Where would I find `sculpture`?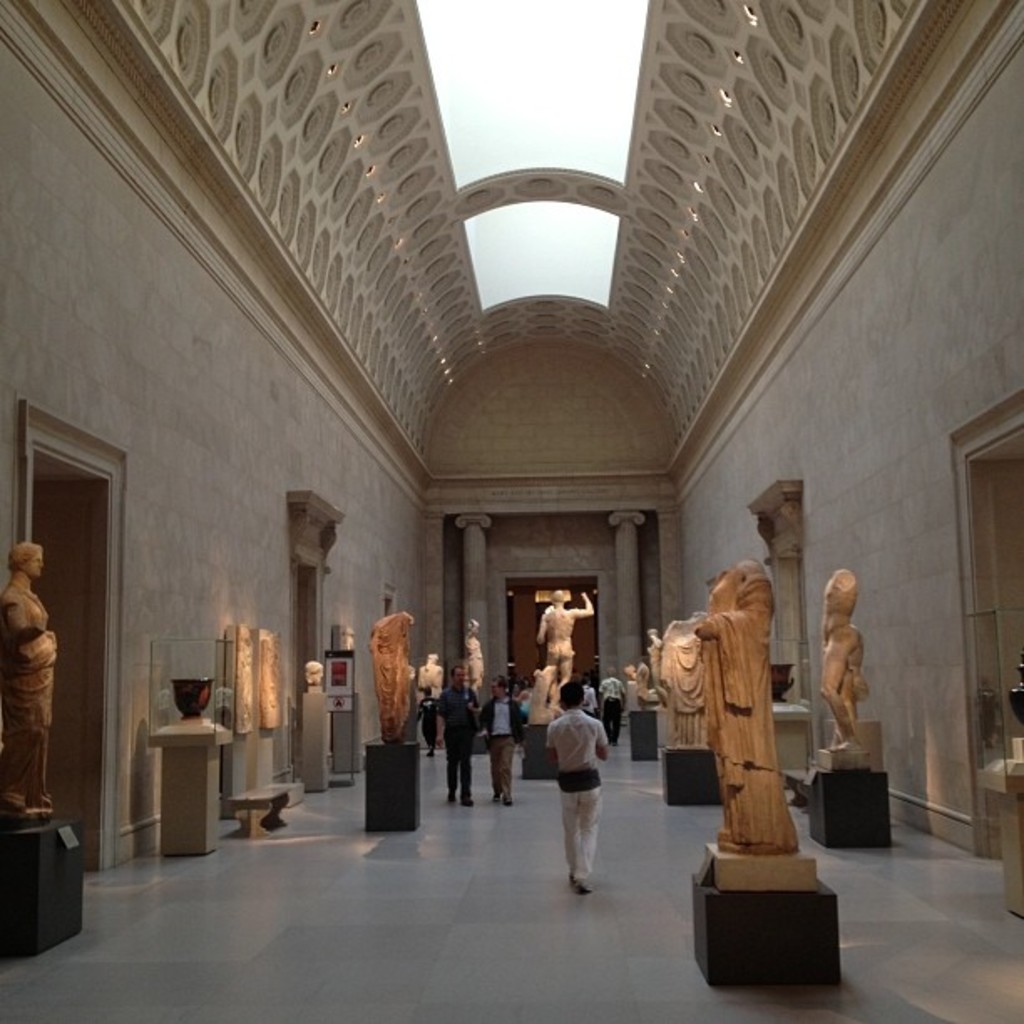
At 0,544,59,825.
